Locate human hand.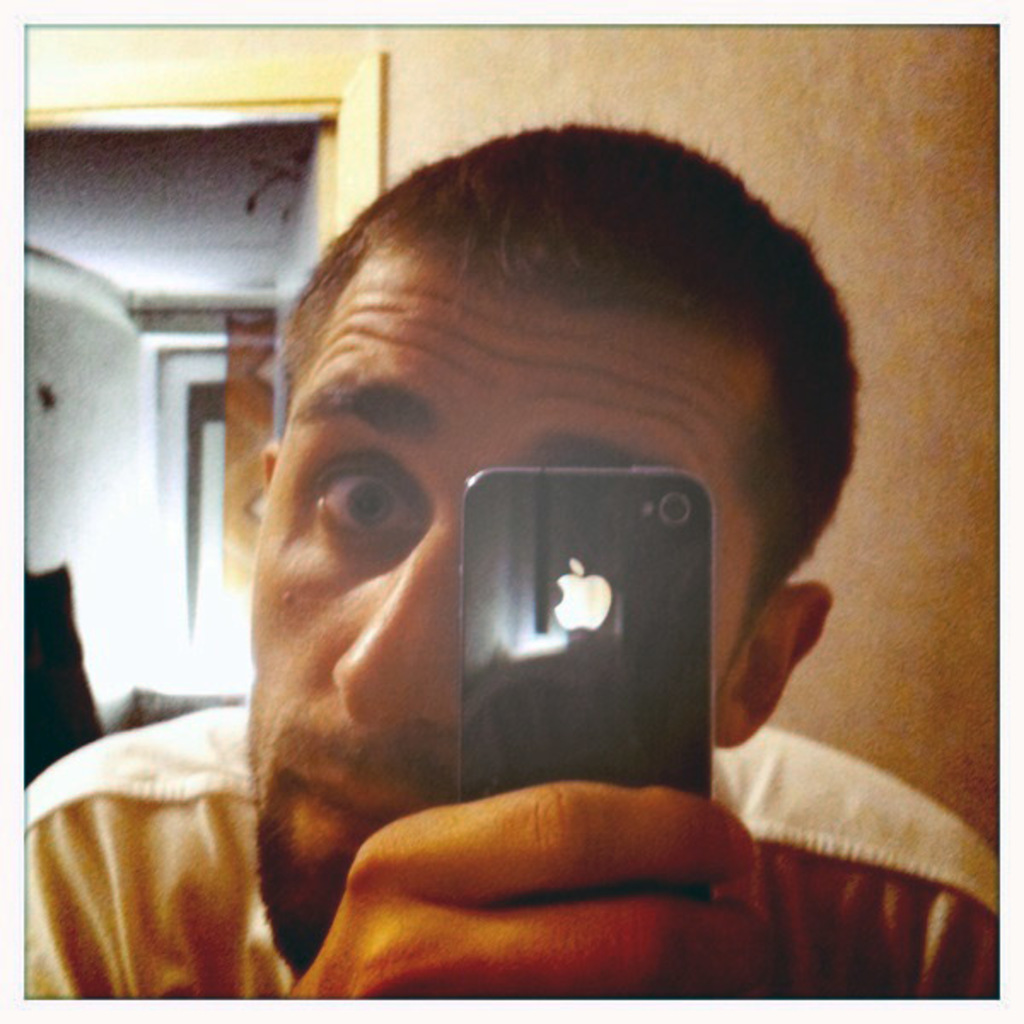
Bounding box: bbox=[283, 730, 838, 944].
